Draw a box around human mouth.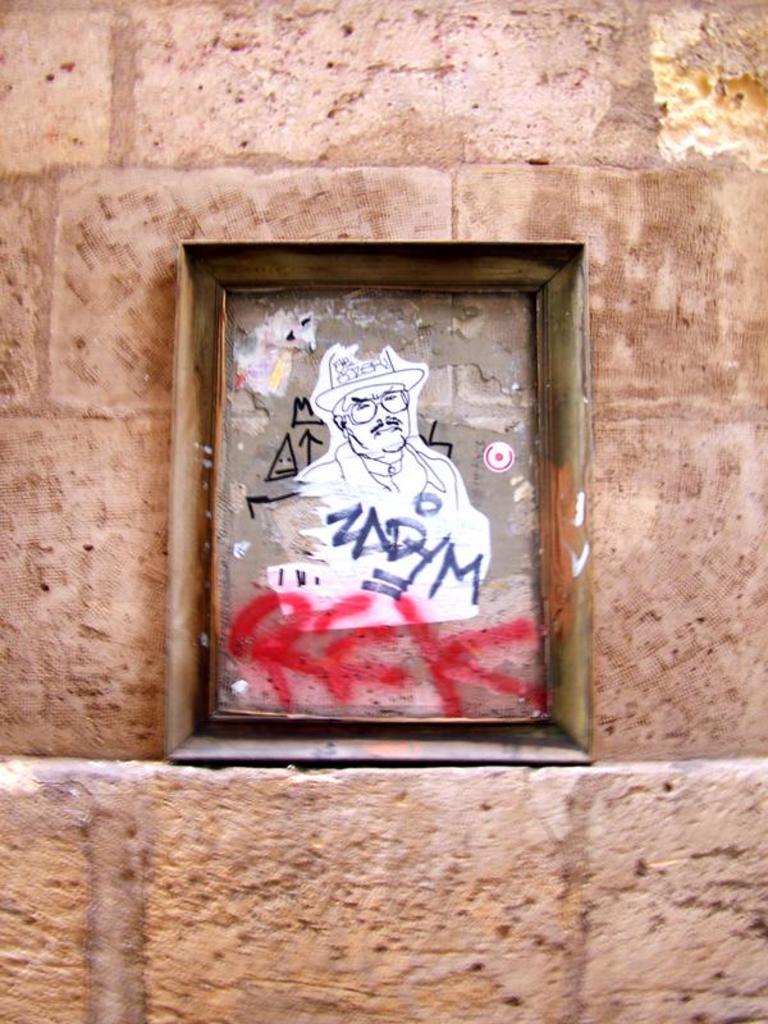
region(376, 425, 401, 435).
